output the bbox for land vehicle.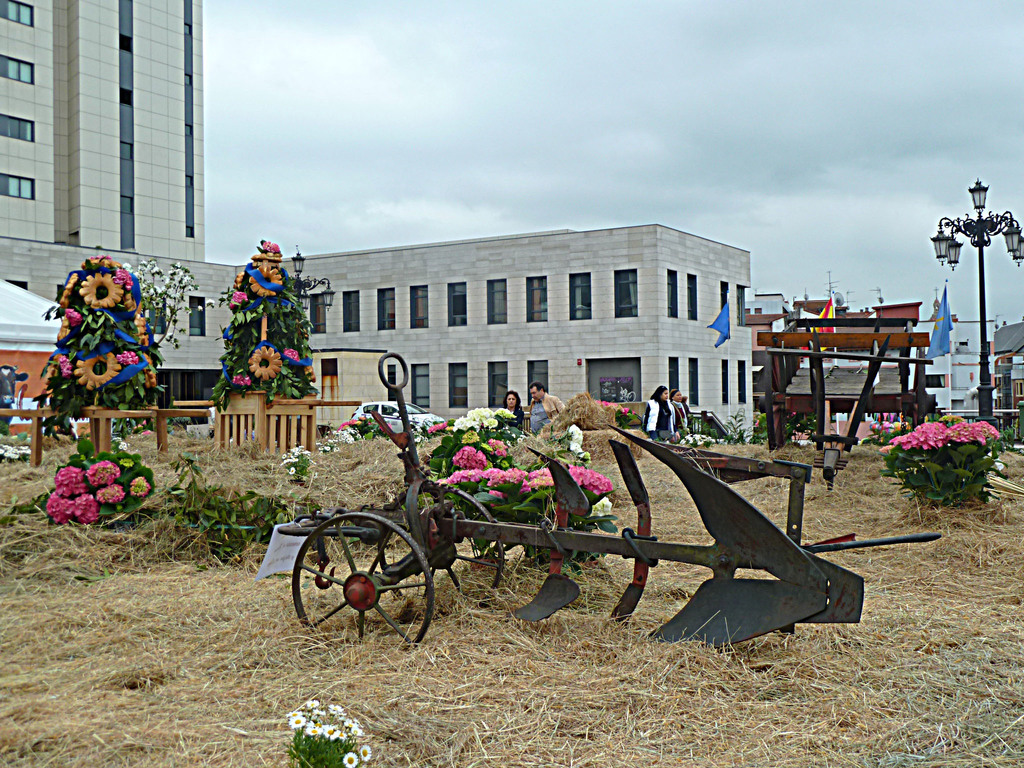
347,397,452,431.
